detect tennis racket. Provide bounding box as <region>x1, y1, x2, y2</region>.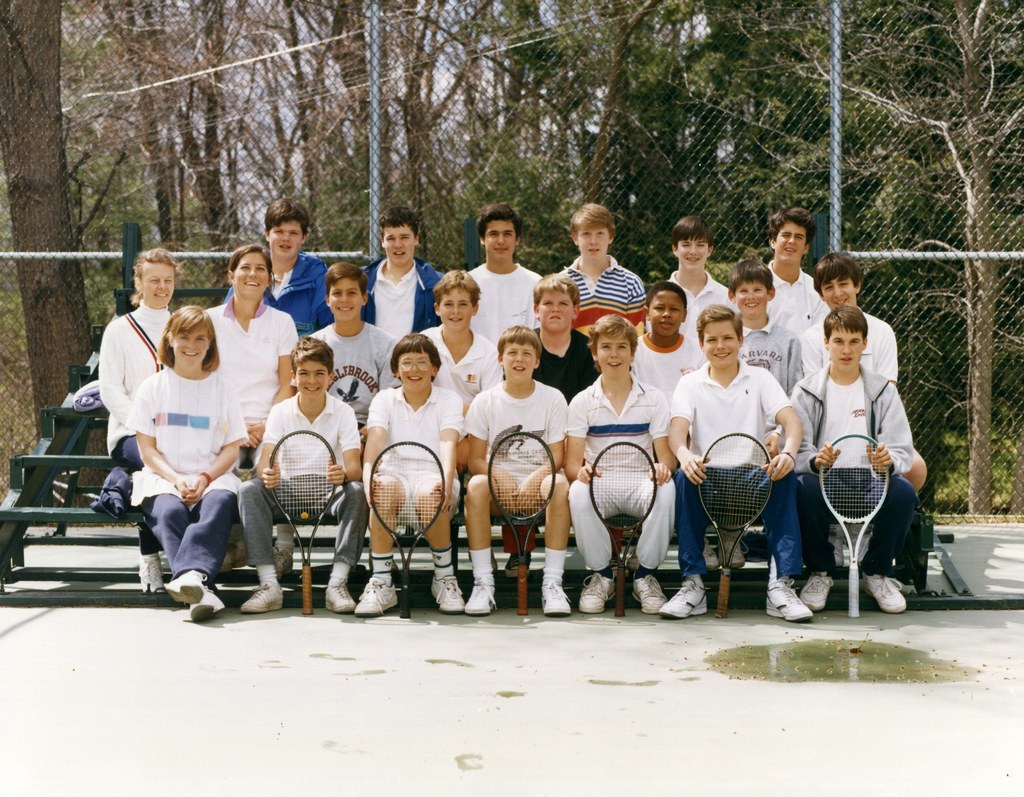
<region>487, 434, 557, 612</region>.
